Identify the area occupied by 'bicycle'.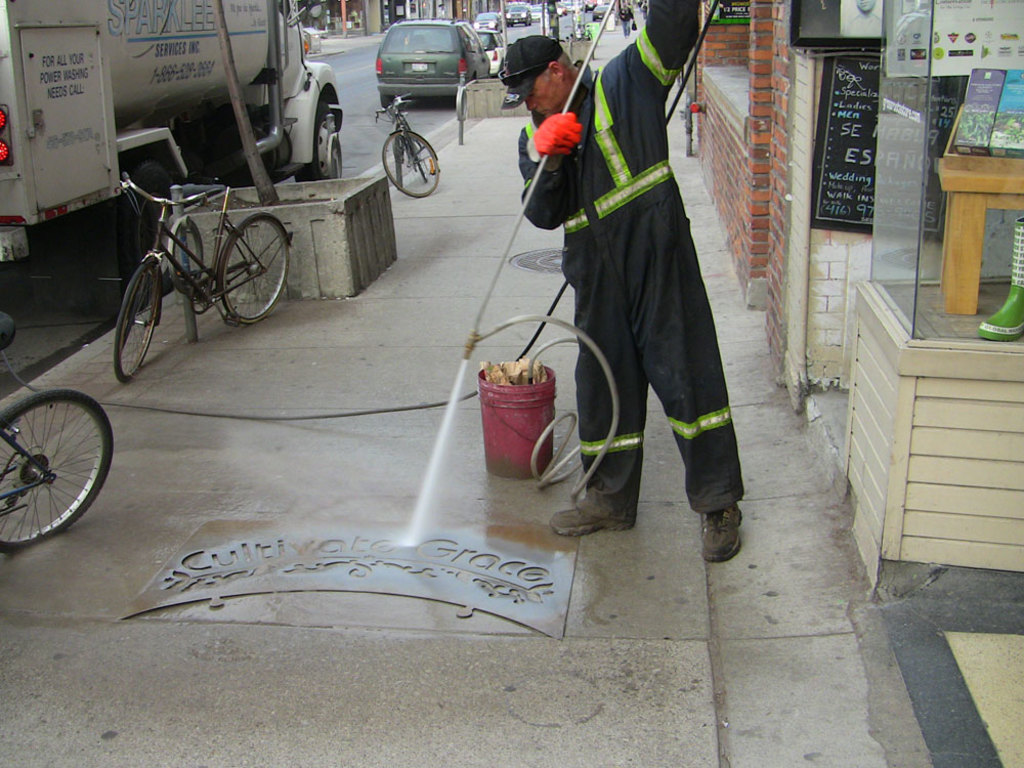
Area: detection(100, 153, 286, 356).
